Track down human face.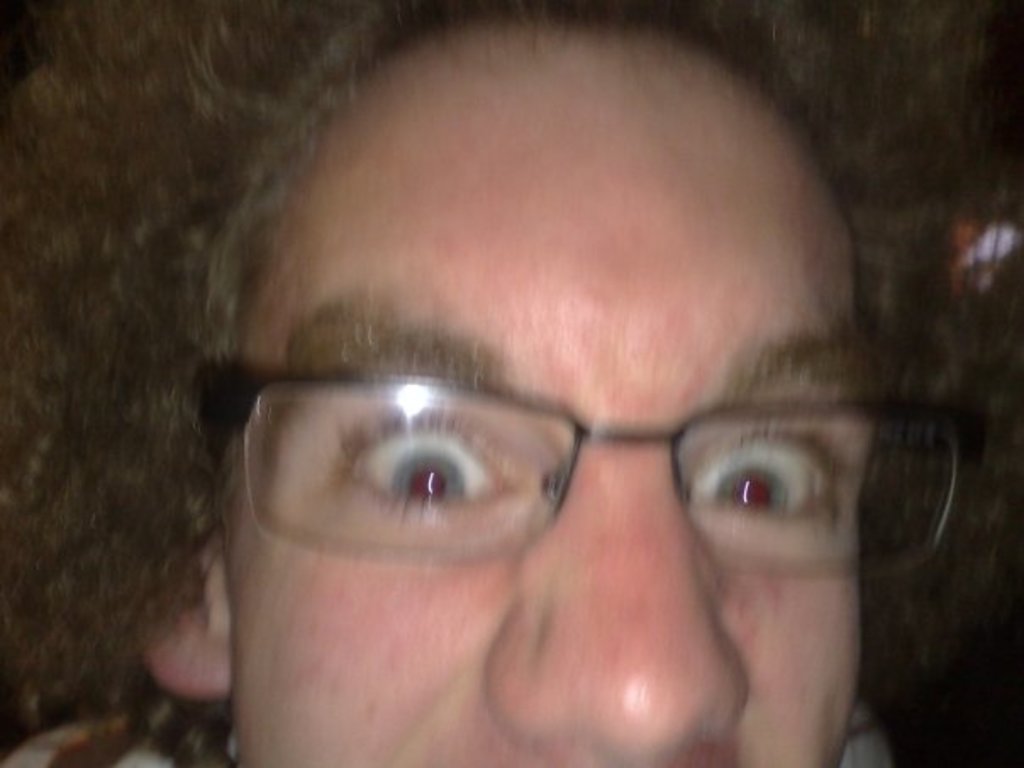
Tracked to 220, 14, 854, 766.
